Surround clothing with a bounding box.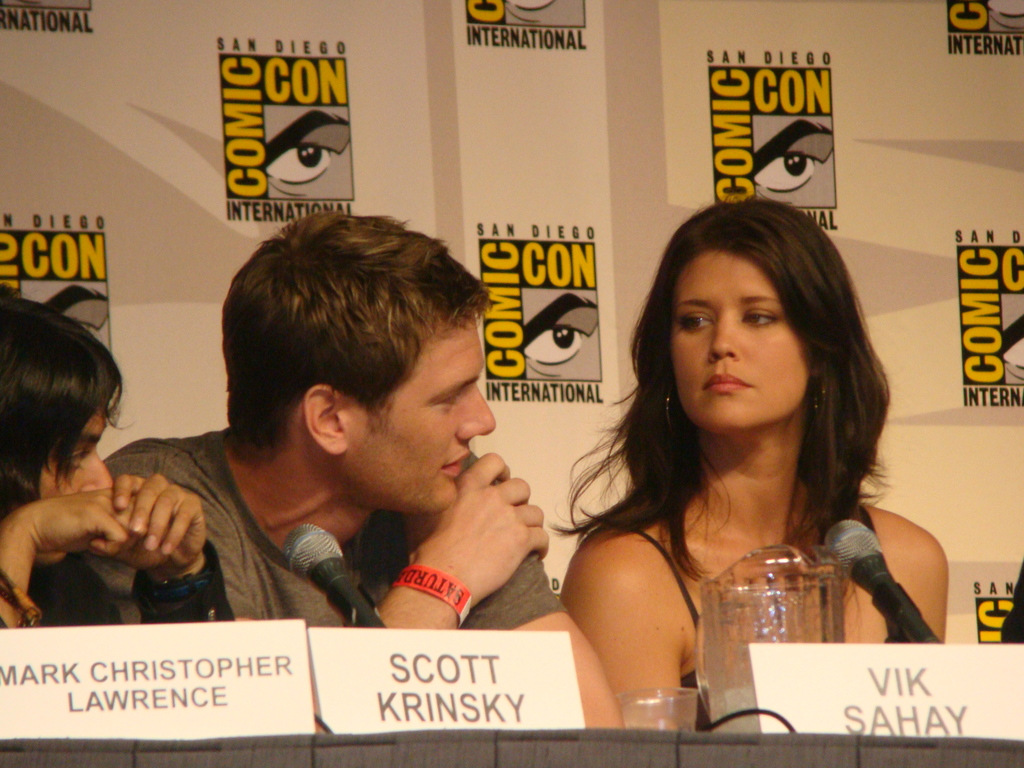
<box>101,428,555,628</box>.
